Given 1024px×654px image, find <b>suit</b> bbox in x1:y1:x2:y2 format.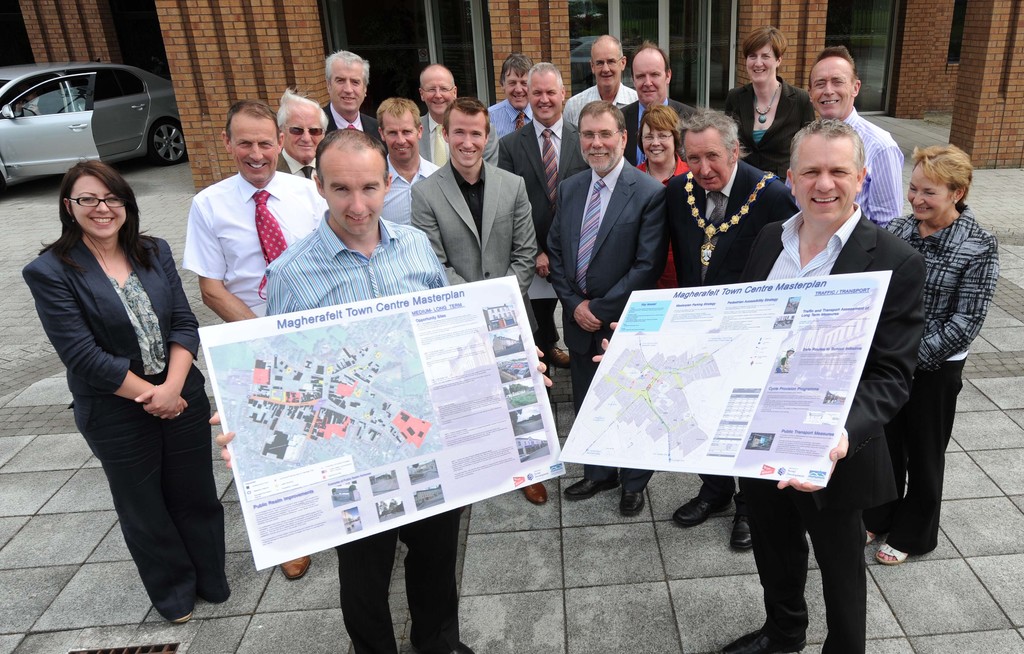
416:113:496:172.
